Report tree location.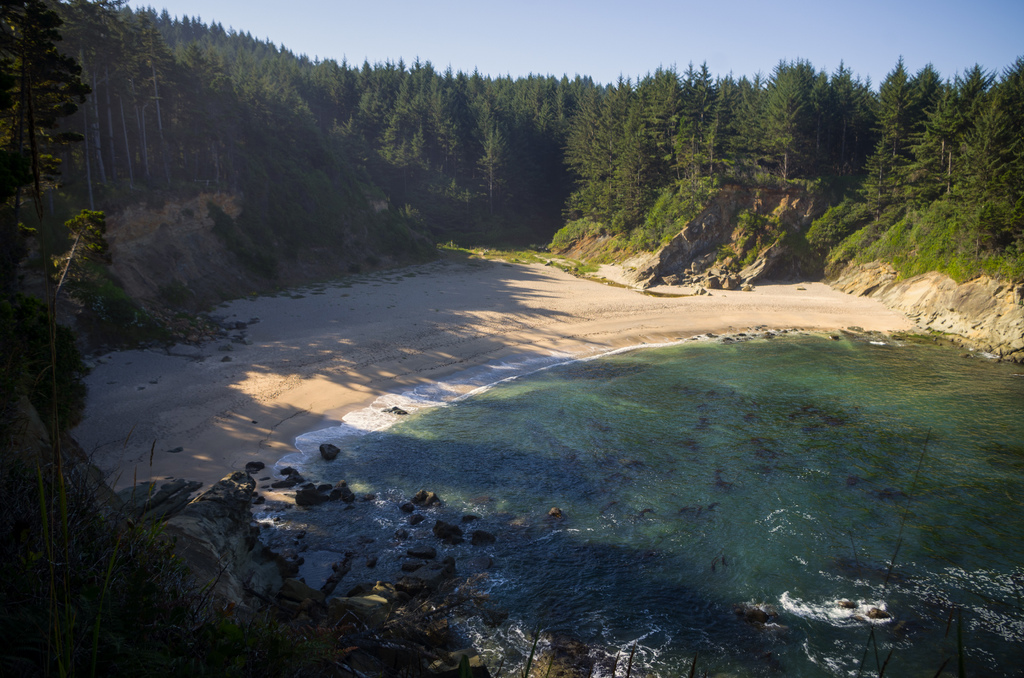
Report: (left=267, top=44, right=355, bottom=215).
